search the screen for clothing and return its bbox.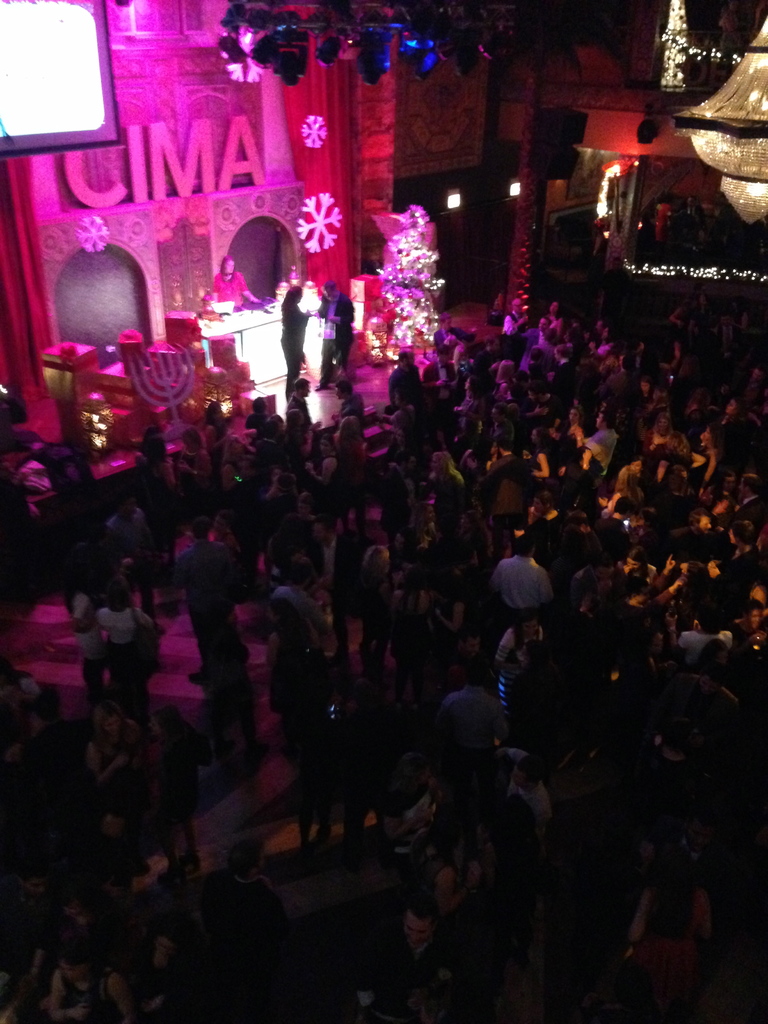
Found: {"x1": 321, "y1": 295, "x2": 353, "y2": 384}.
